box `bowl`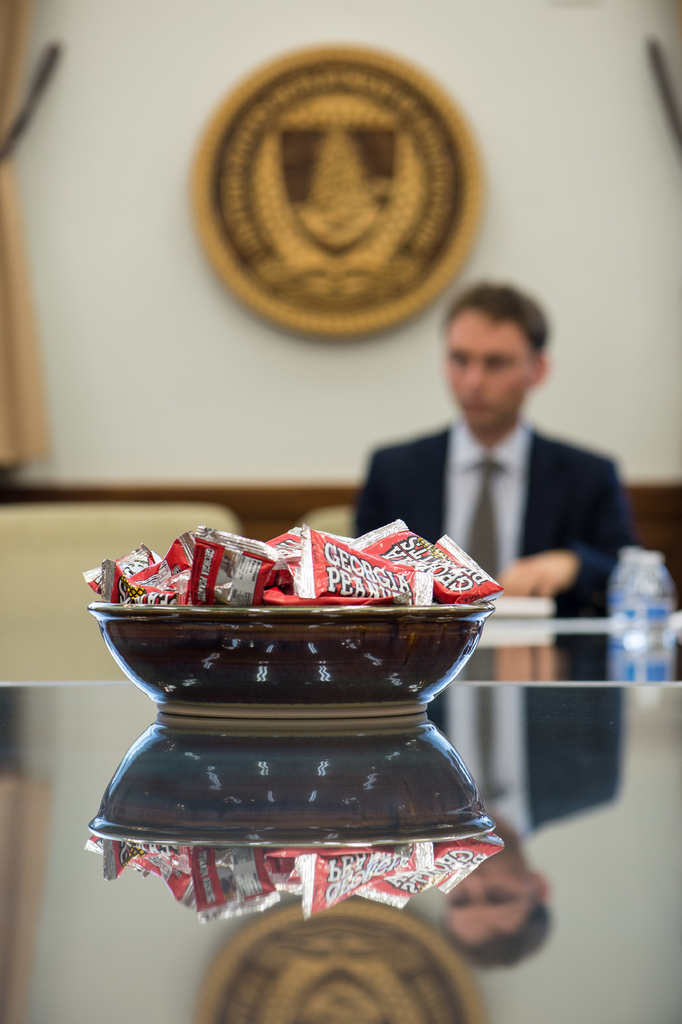
[81,603,503,724]
